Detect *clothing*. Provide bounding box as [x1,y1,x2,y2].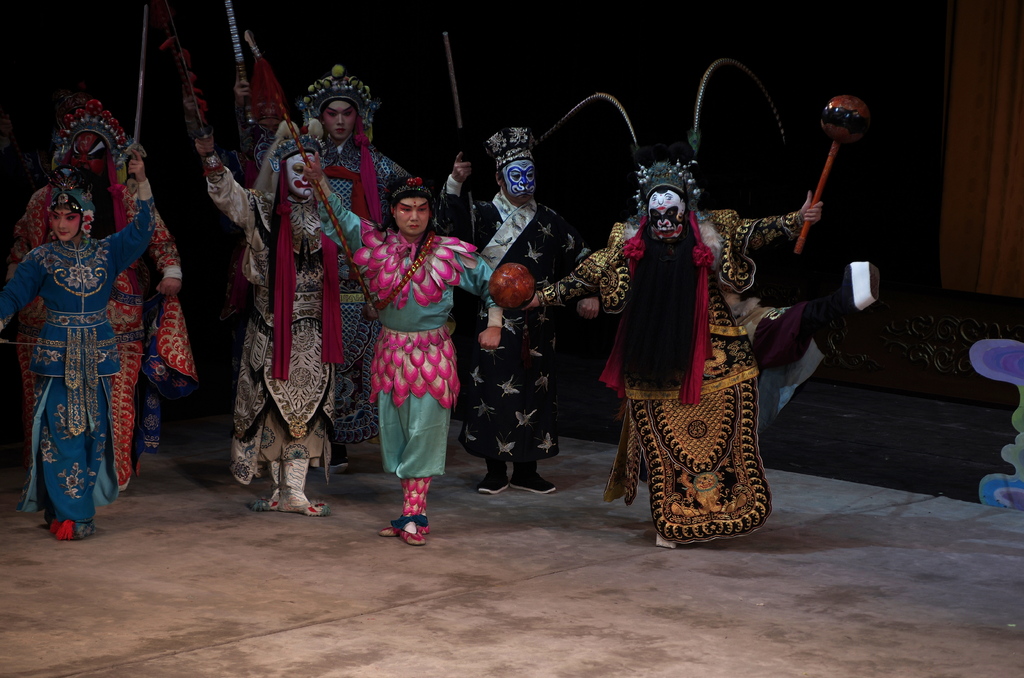
[311,209,509,477].
